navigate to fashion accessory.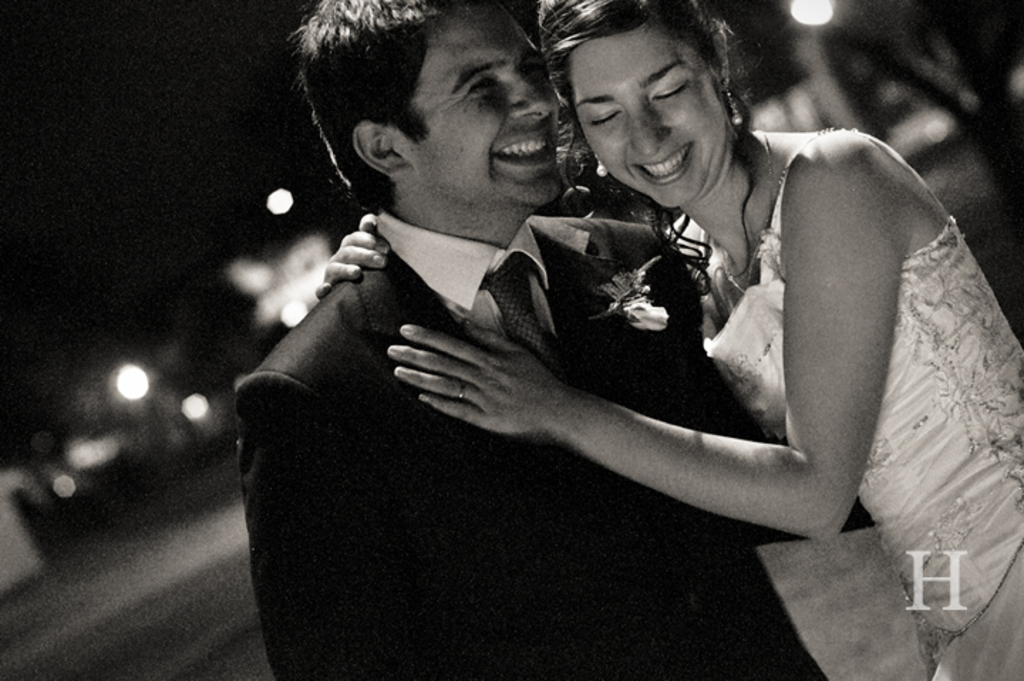
Navigation target: (x1=455, y1=378, x2=469, y2=404).
